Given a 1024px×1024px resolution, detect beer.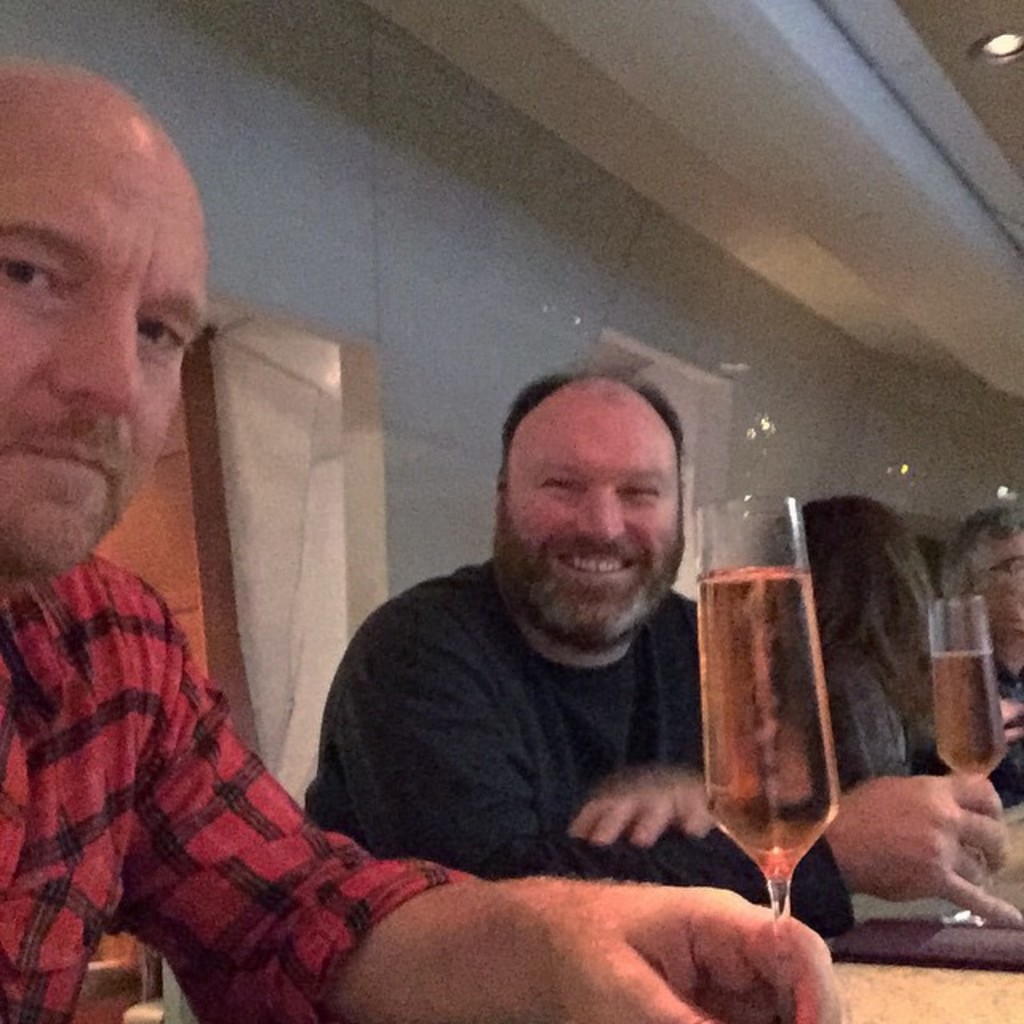
(x1=920, y1=594, x2=1000, y2=934).
